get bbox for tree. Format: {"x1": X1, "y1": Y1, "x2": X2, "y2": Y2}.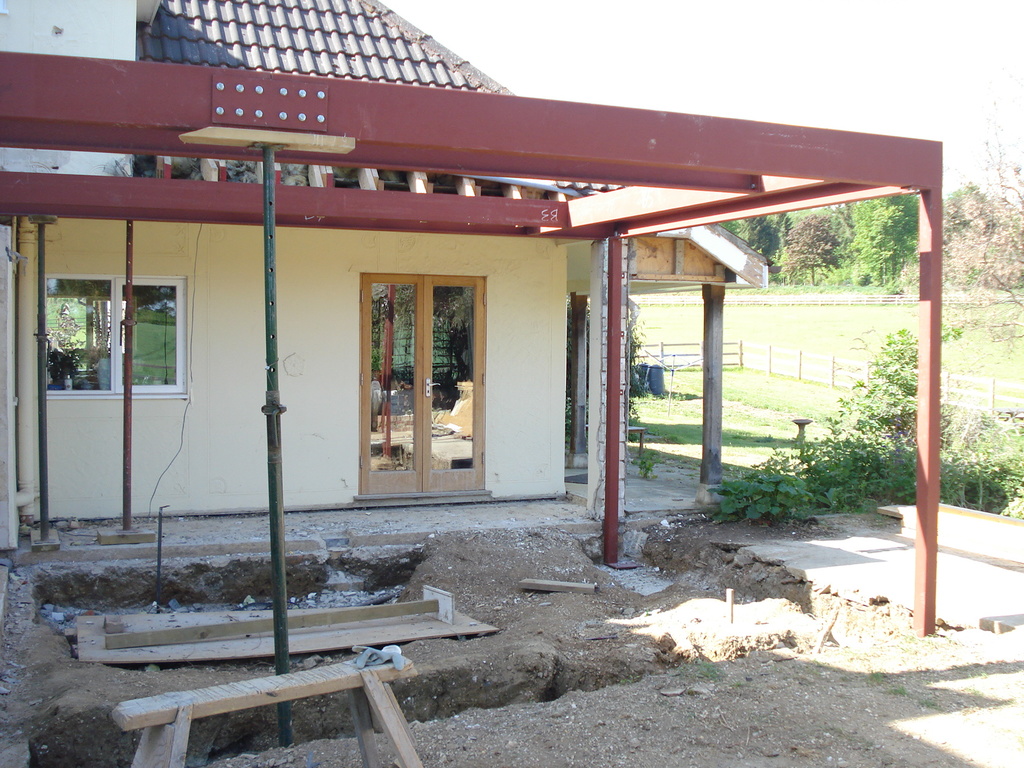
{"x1": 774, "y1": 213, "x2": 850, "y2": 283}.
